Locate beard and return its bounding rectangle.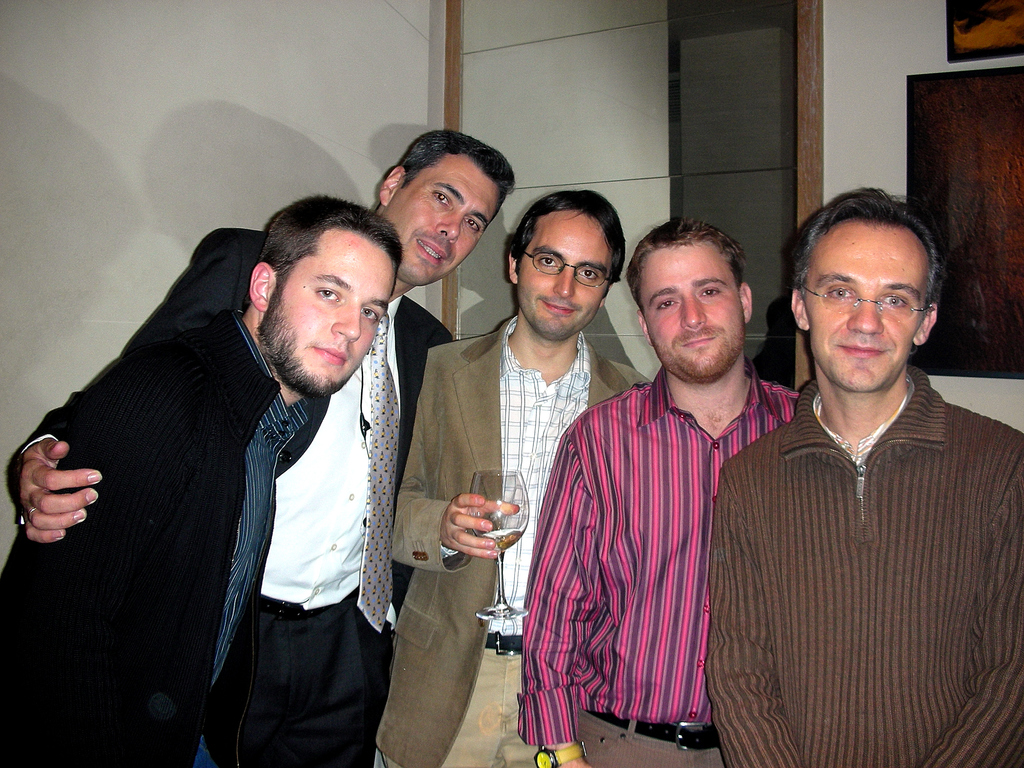
BBox(657, 322, 743, 383).
